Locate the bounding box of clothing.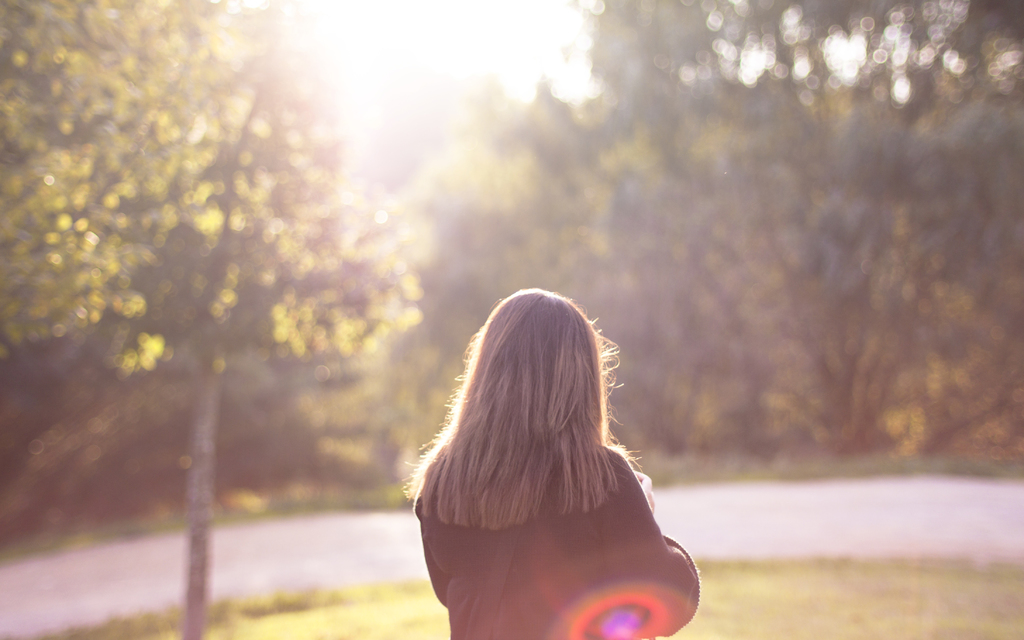
Bounding box: x1=415 y1=438 x2=703 y2=639.
